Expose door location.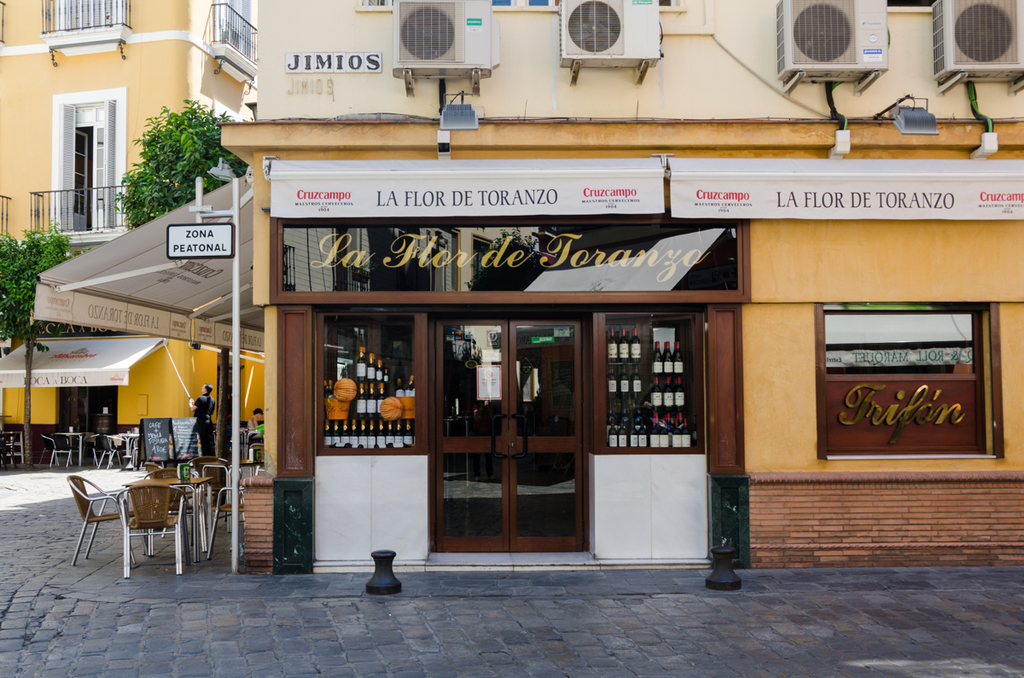
Exposed at [left=55, top=97, right=107, bottom=232].
